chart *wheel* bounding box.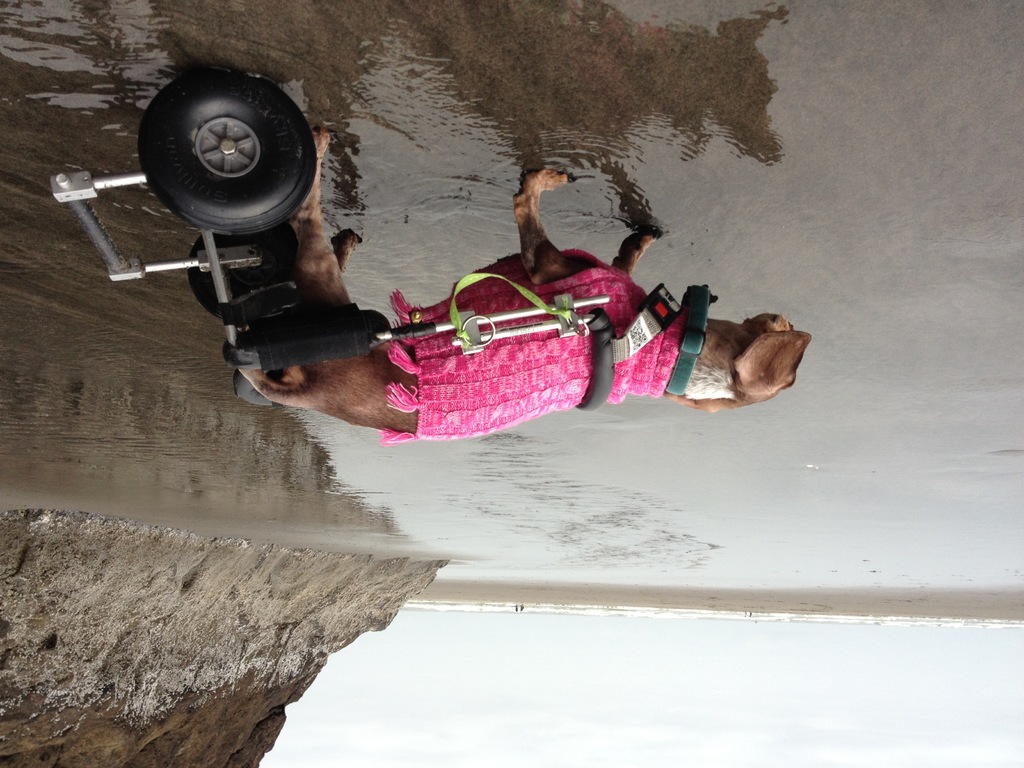
Charted: {"x1": 122, "y1": 72, "x2": 324, "y2": 239}.
